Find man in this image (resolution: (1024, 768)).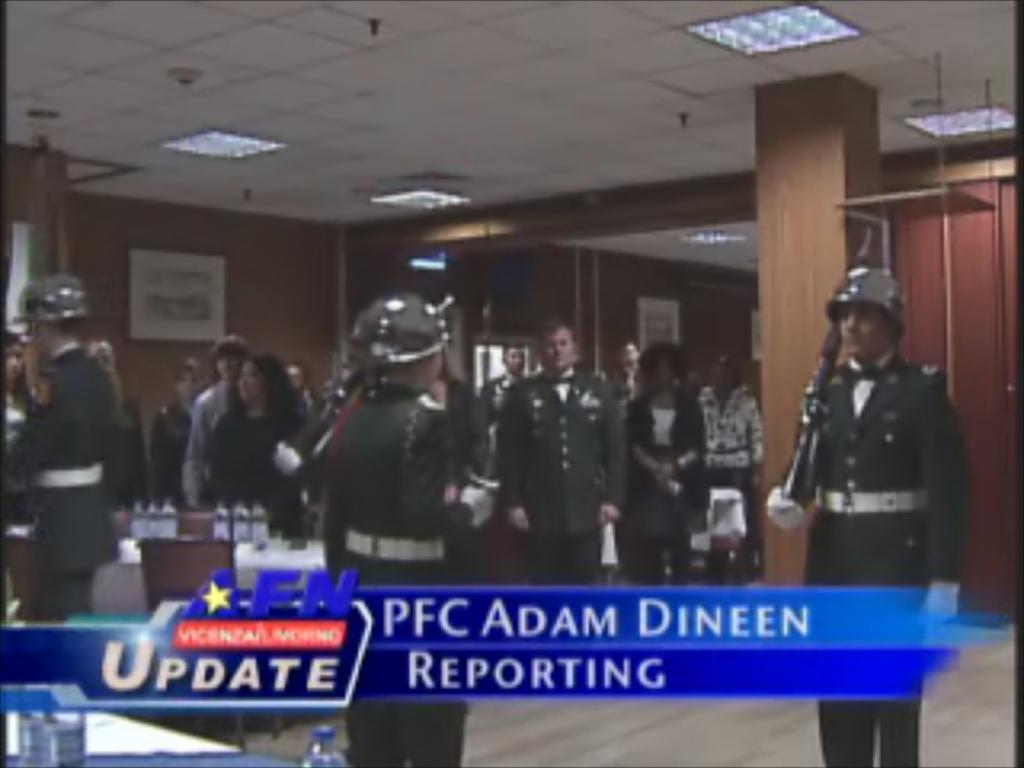
left=314, top=291, right=458, bottom=765.
